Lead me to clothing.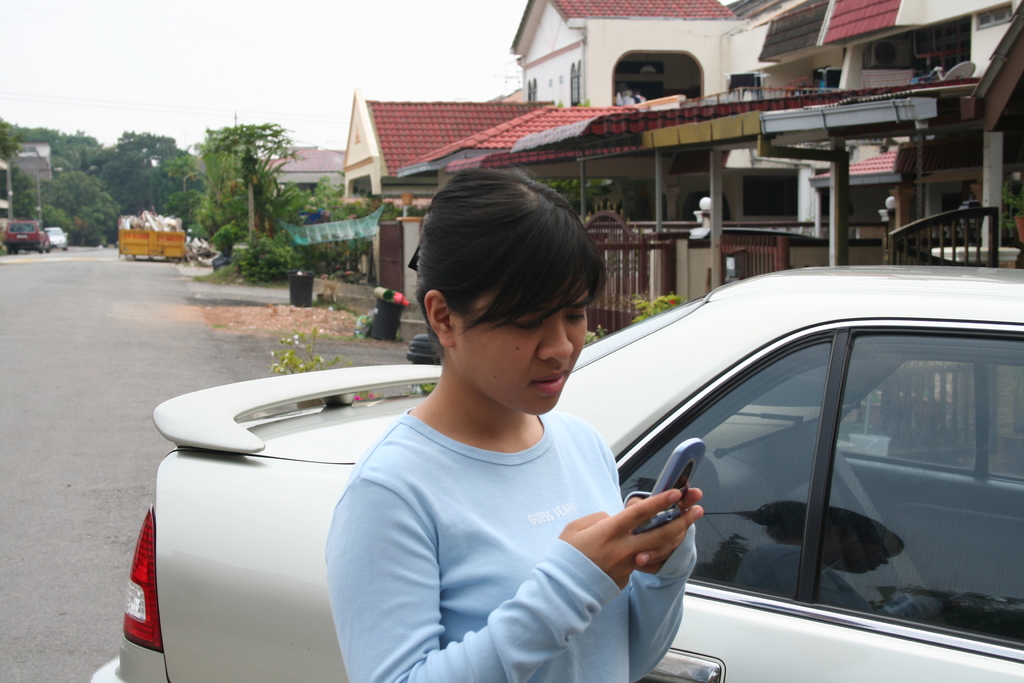
Lead to 289,325,701,671.
